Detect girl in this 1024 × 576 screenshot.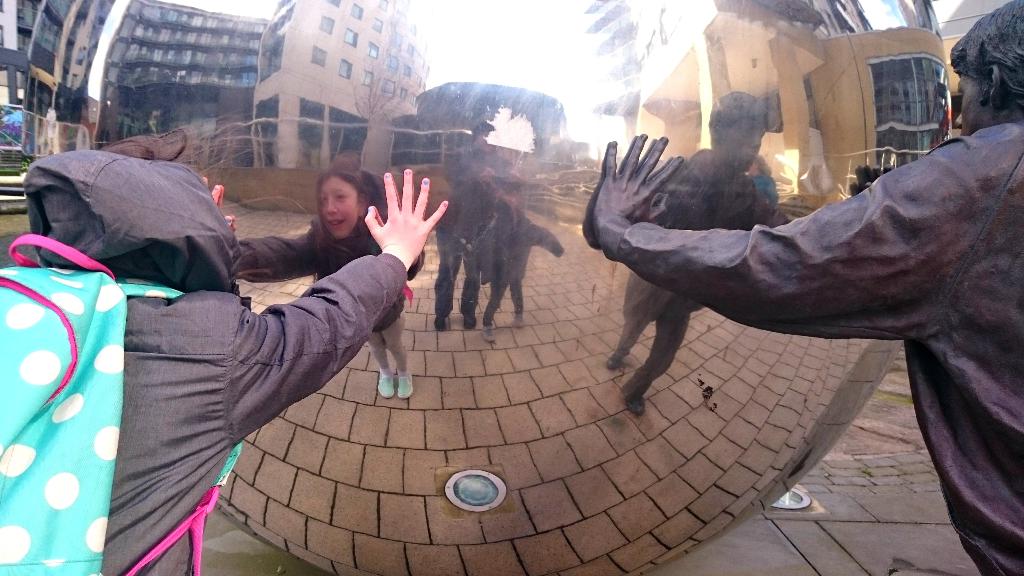
Detection: bbox(0, 122, 449, 575).
